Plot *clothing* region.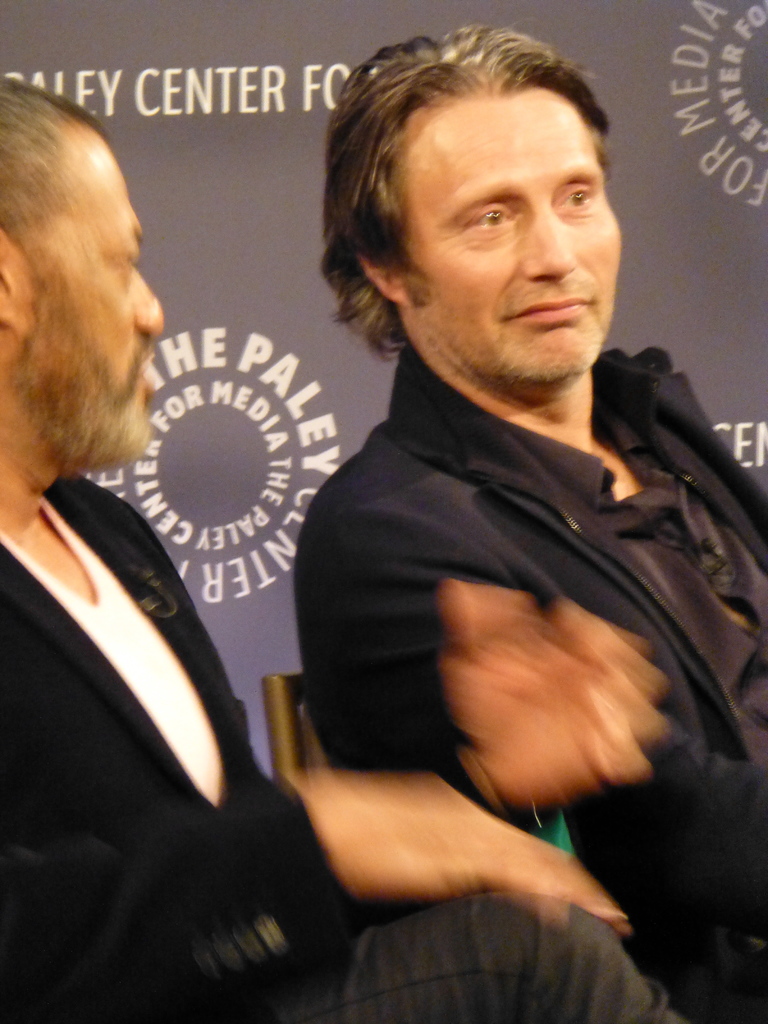
Plotted at {"left": 0, "top": 472, "right": 682, "bottom": 1023}.
